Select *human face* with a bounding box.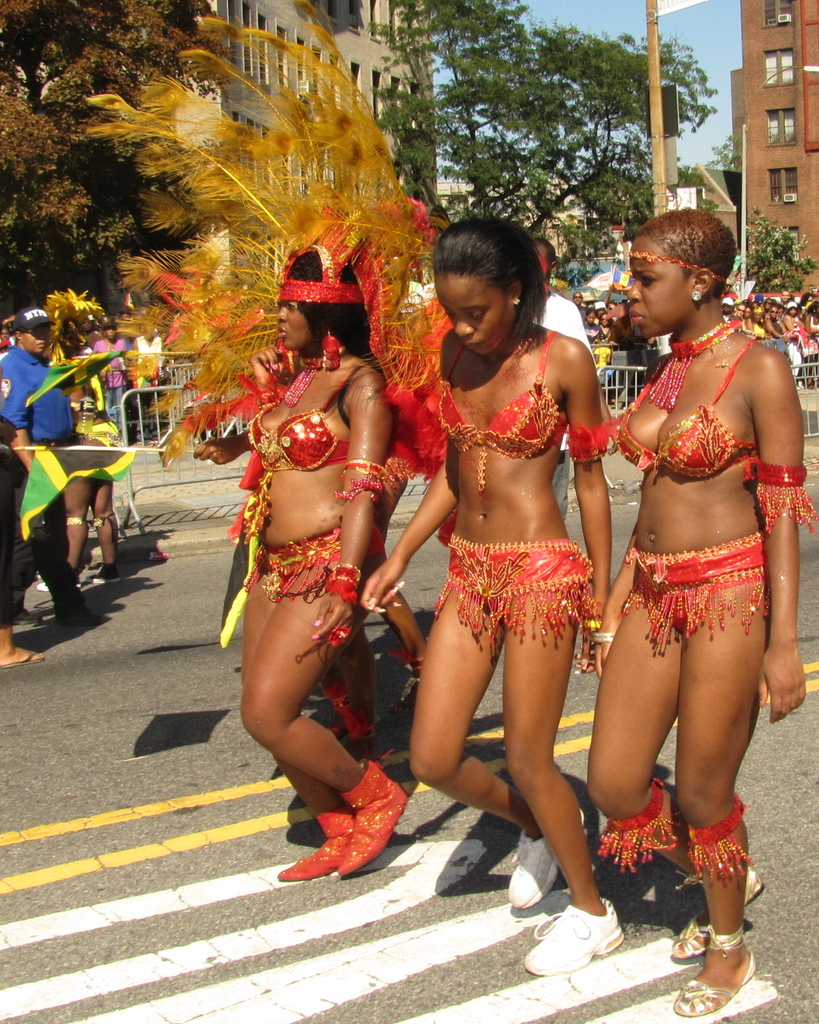
x1=273, y1=298, x2=314, y2=351.
